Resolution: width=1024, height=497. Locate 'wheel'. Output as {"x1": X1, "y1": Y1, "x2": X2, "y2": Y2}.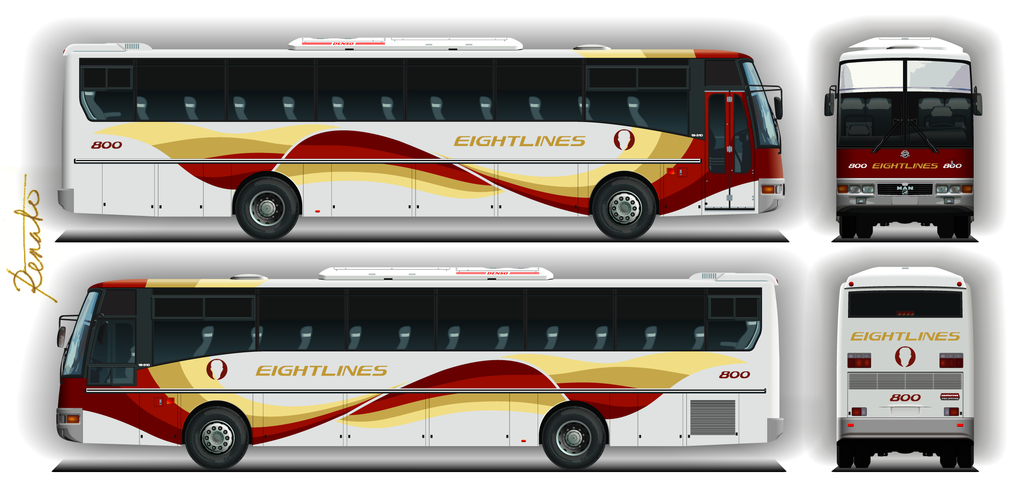
{"x1": 834, "y1": 446, "x2": 851, "y2": 469}.
